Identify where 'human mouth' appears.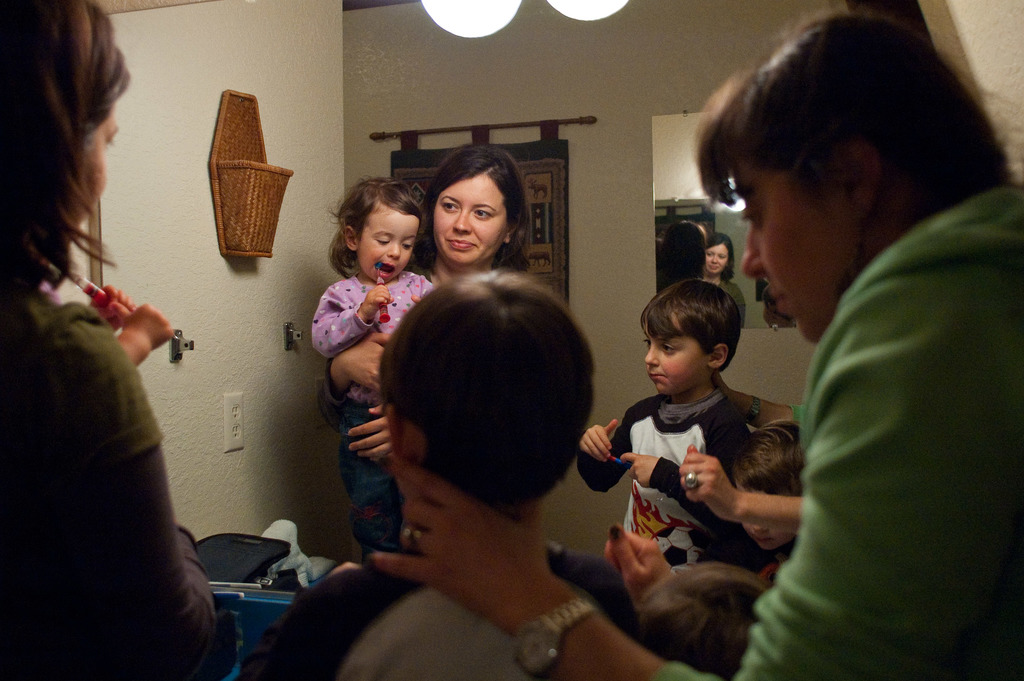
Appears at crop(708, 266, 719, 272).
